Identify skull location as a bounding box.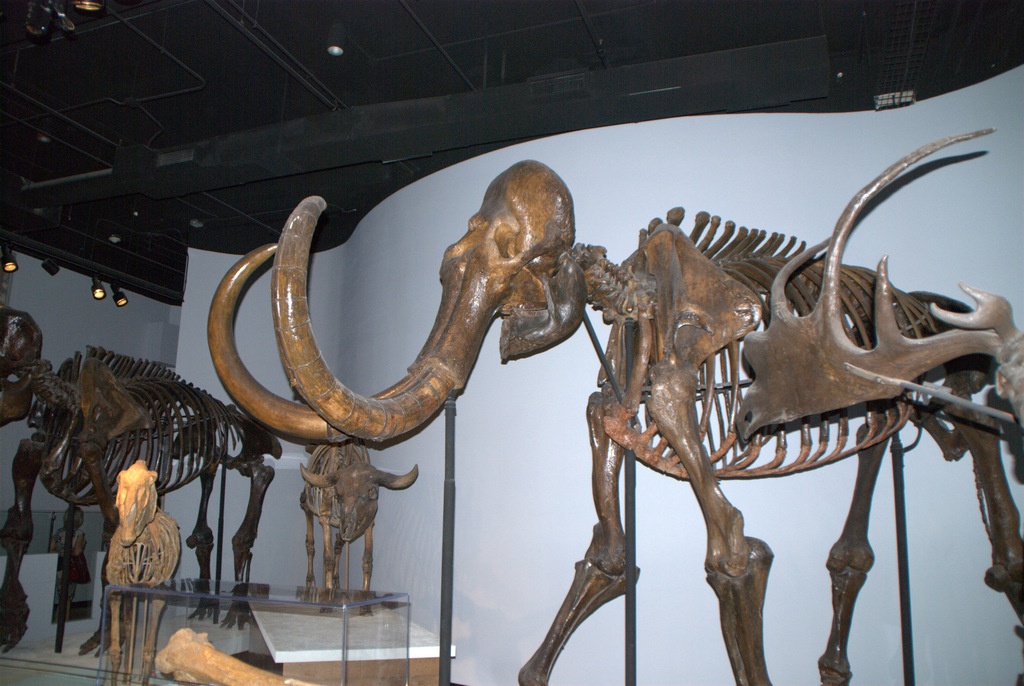
select_region(303, 457, 419, 542).
